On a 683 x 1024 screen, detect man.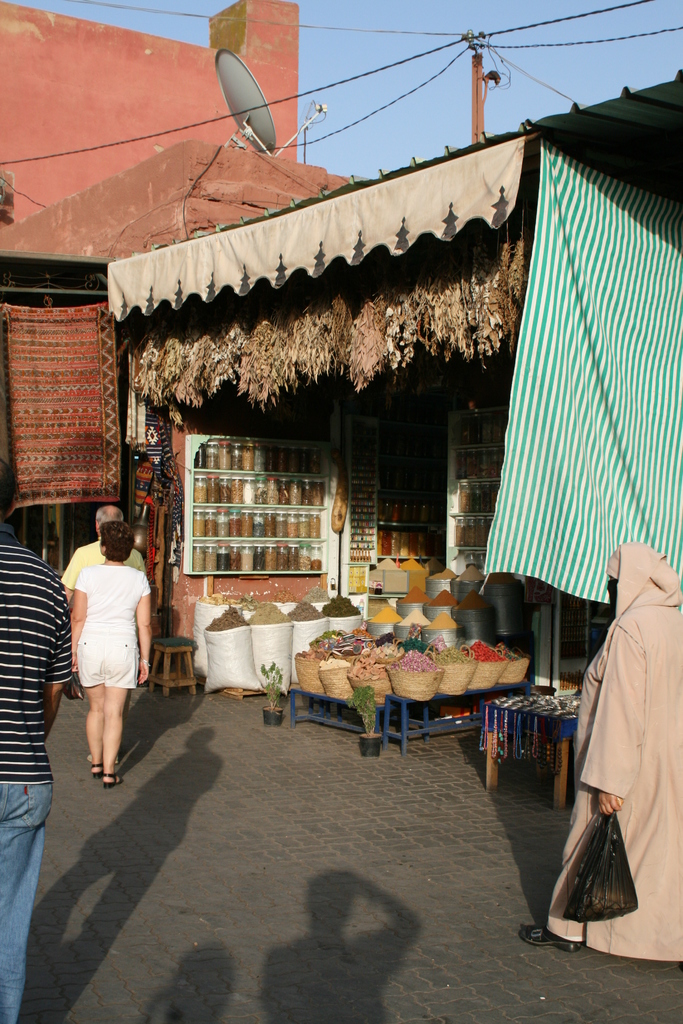
crop(60, 505, 147, 767).
